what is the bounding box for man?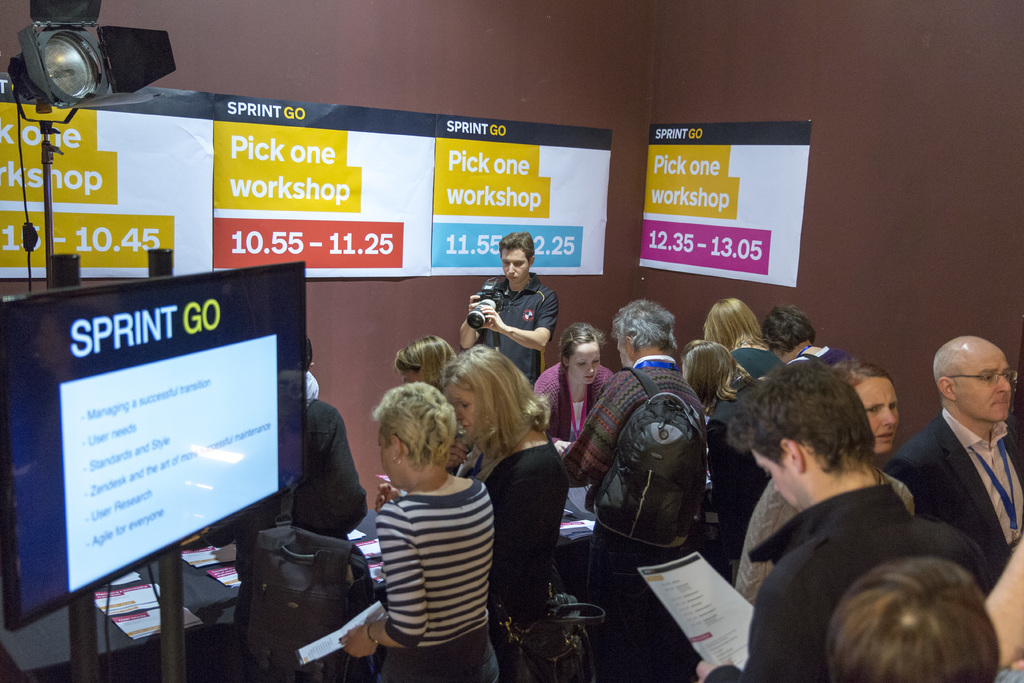
(456, 233, 560, 377).
